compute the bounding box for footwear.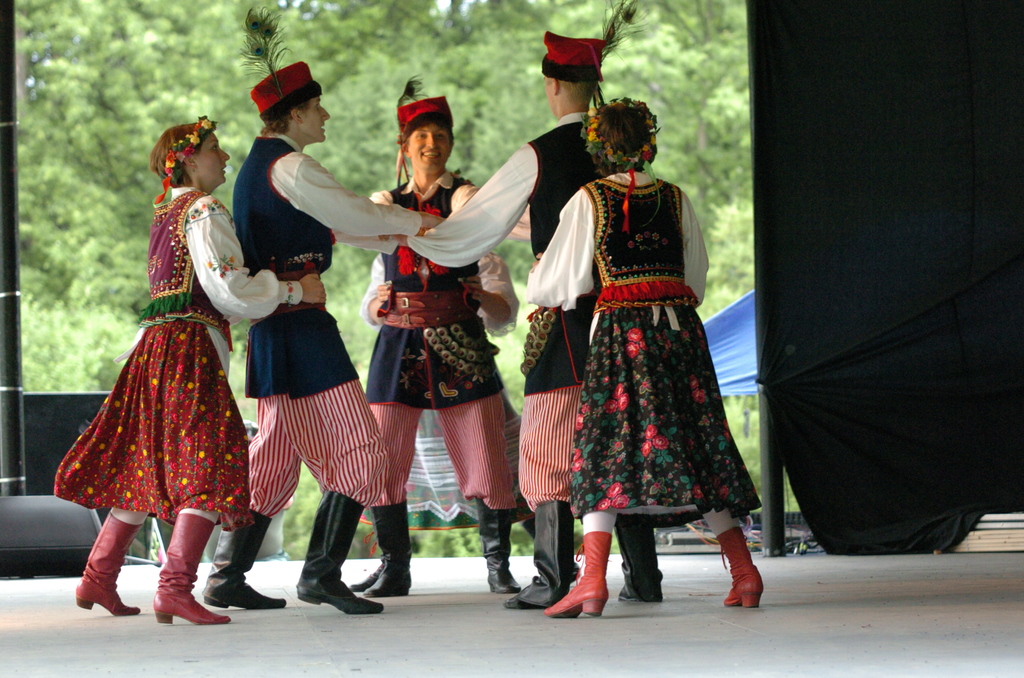
region(468, 497, 524, 596).
